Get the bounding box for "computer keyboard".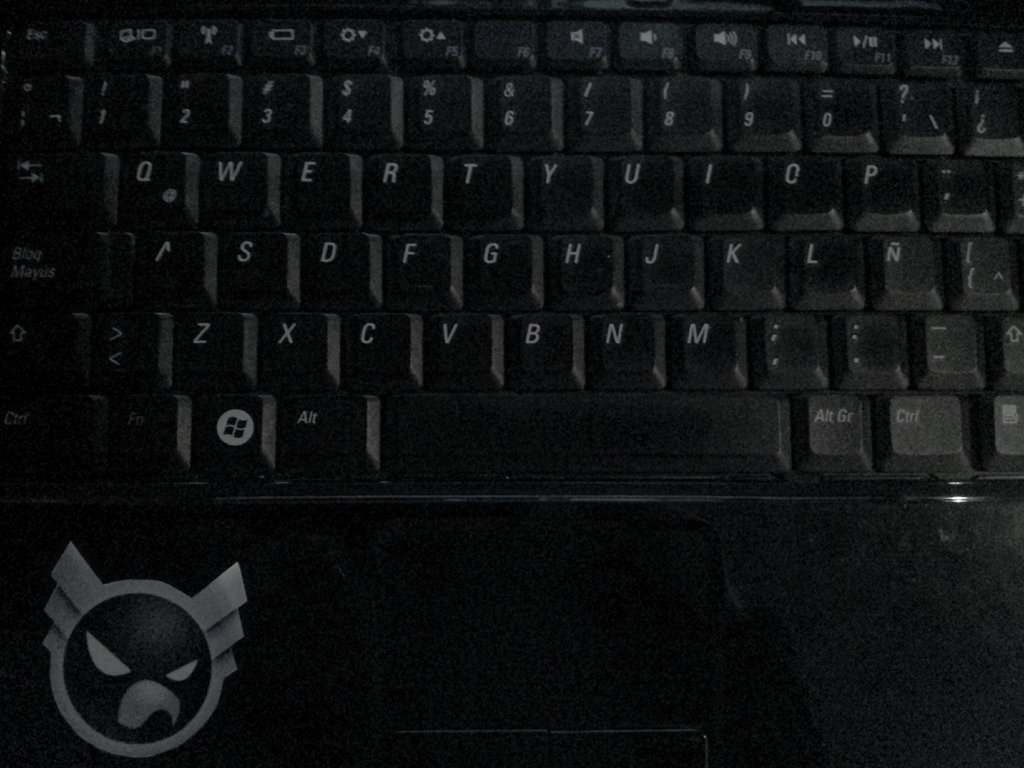
[0,0,1022,495].
